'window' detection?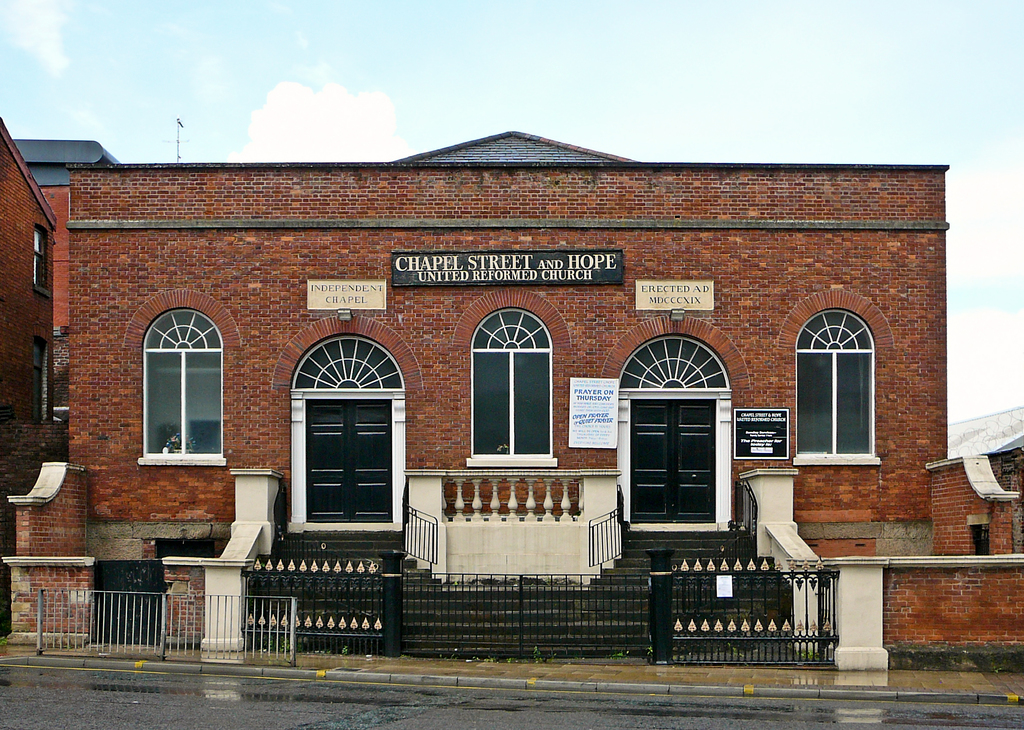
x1=130, y1=296, x2=228, y2=476
